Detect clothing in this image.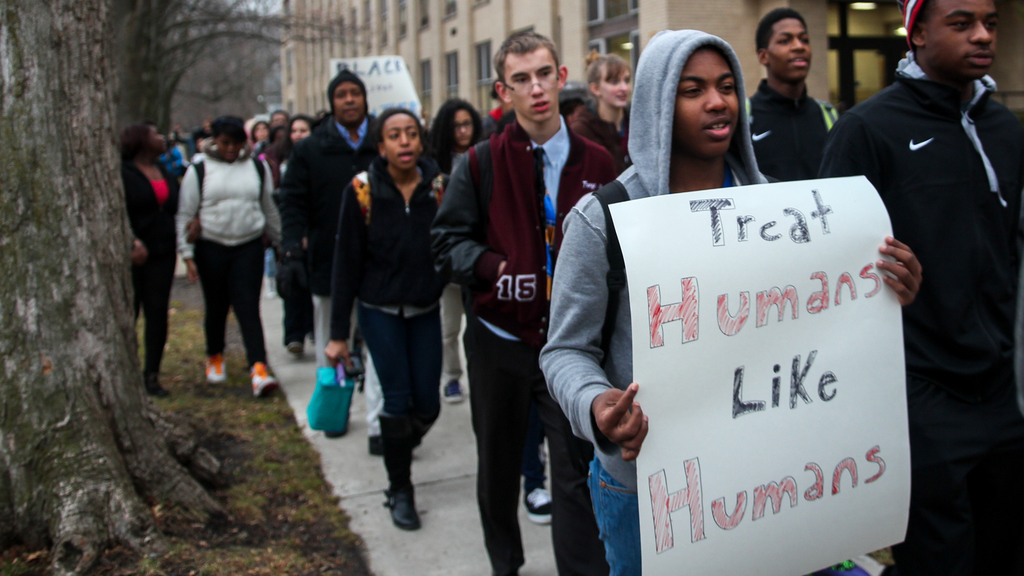
Detection: pyautogui.locateOnScreen(279, 113, 383, 361).
